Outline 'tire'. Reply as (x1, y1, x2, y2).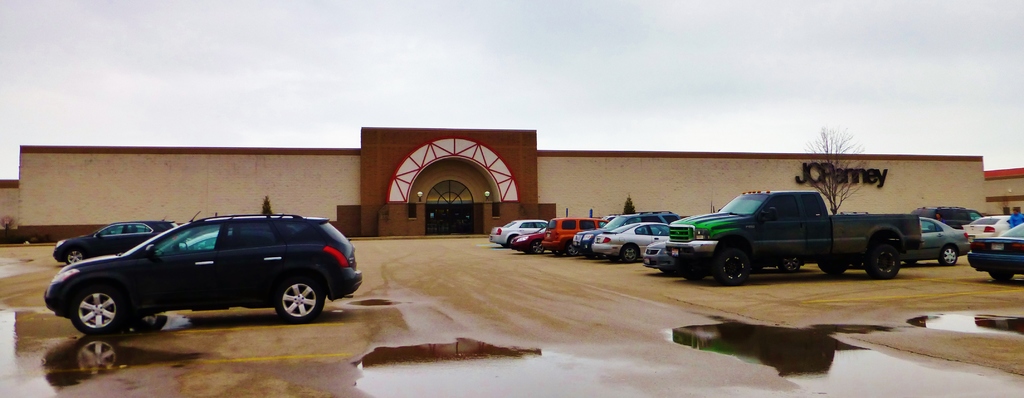
(991, 270, 1018, 280).
